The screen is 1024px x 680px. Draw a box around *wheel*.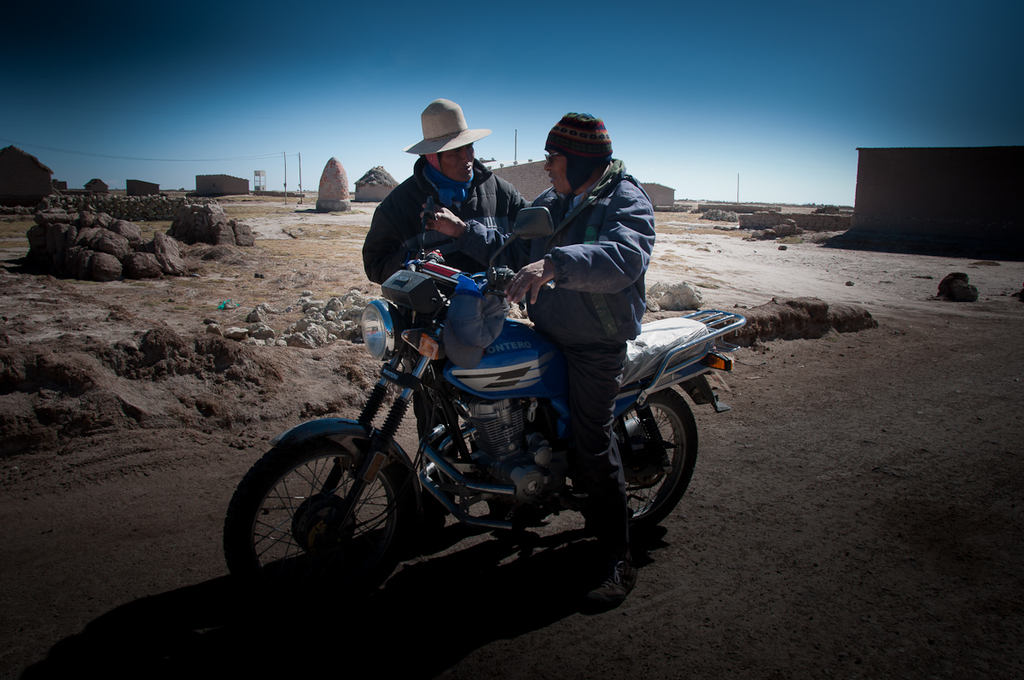
598 386 700 545.
